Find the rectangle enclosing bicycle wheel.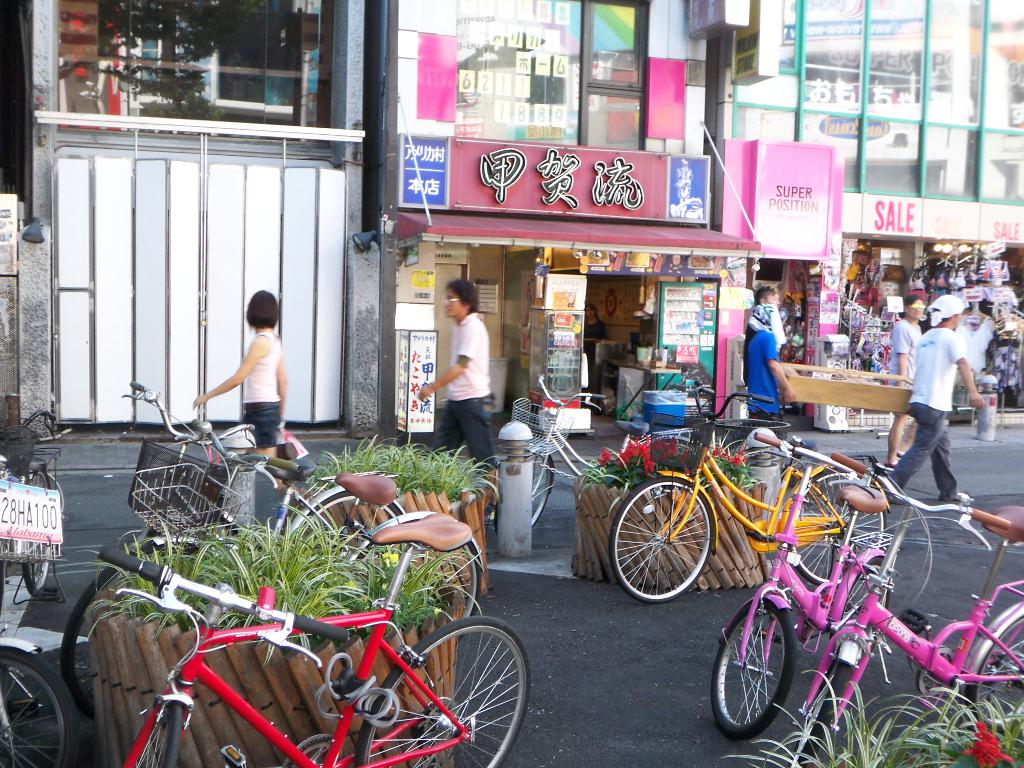
bbox=(355, 522, 483, 639).
